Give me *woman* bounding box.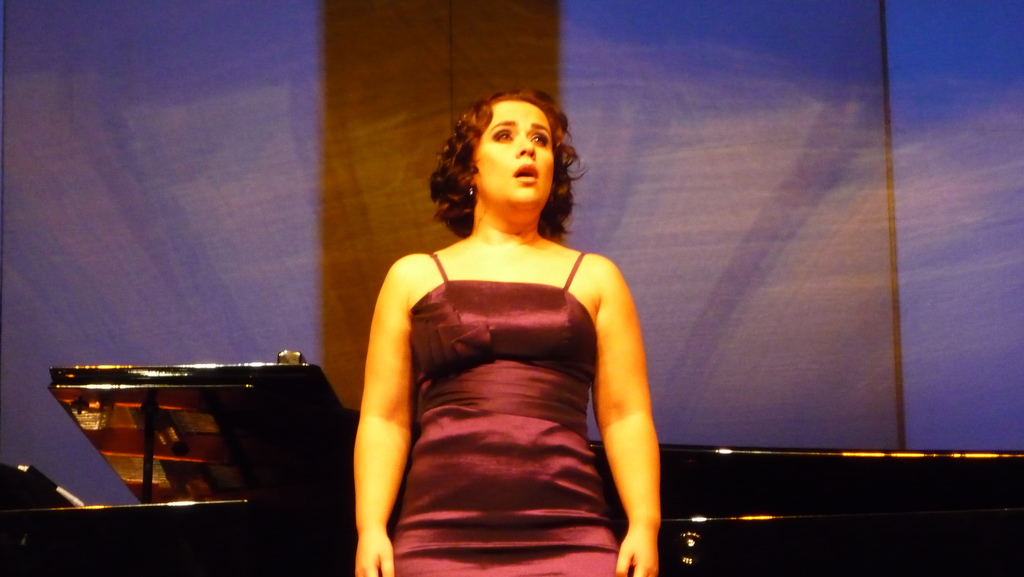
(left=344, top=81, right=672, bottom=563).
